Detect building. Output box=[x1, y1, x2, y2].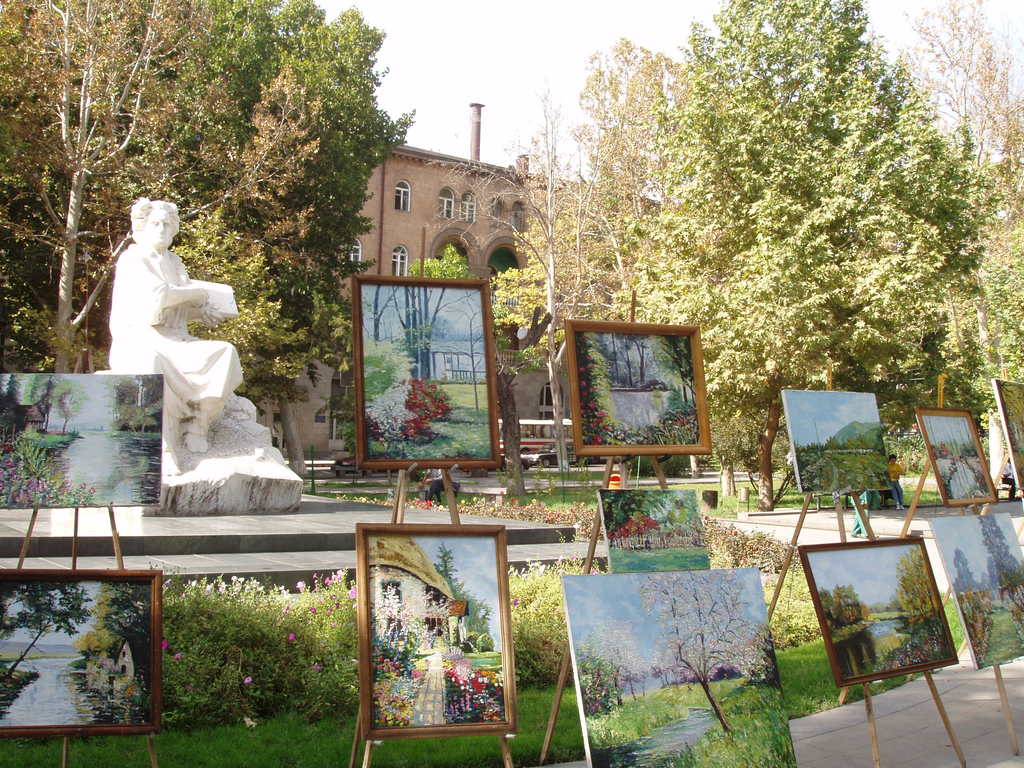
box=[369, 535, 456, 644].
